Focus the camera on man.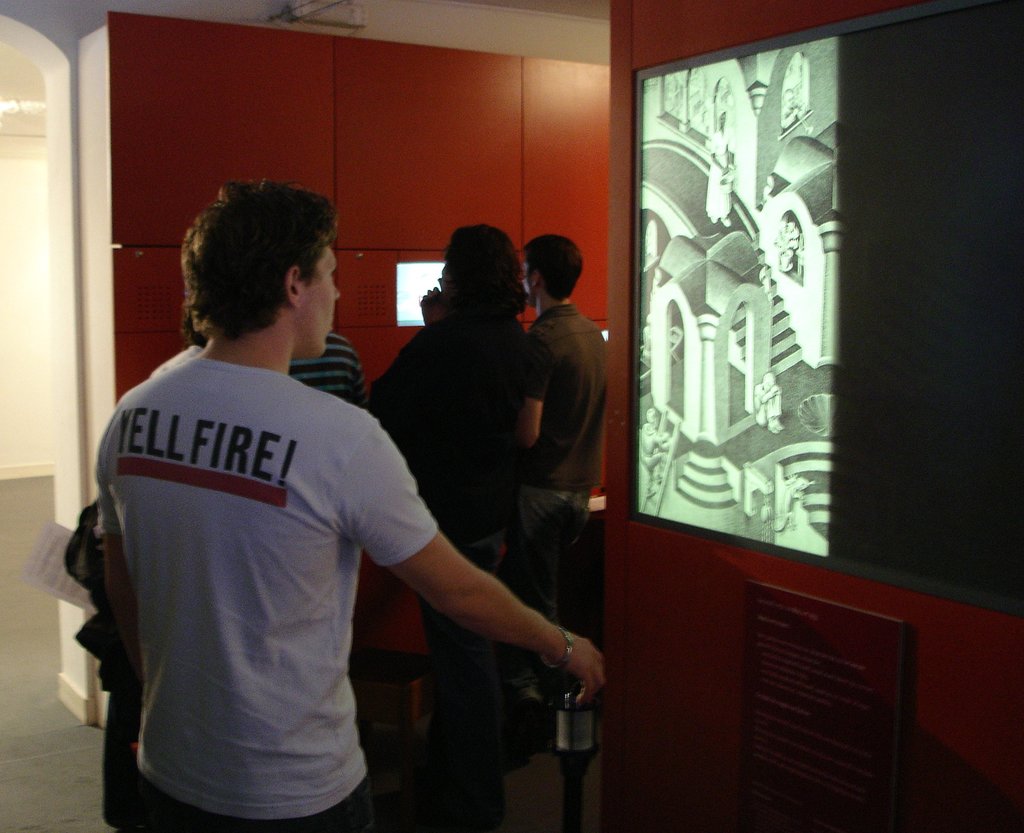
Focus region: [91,181,607,832].
